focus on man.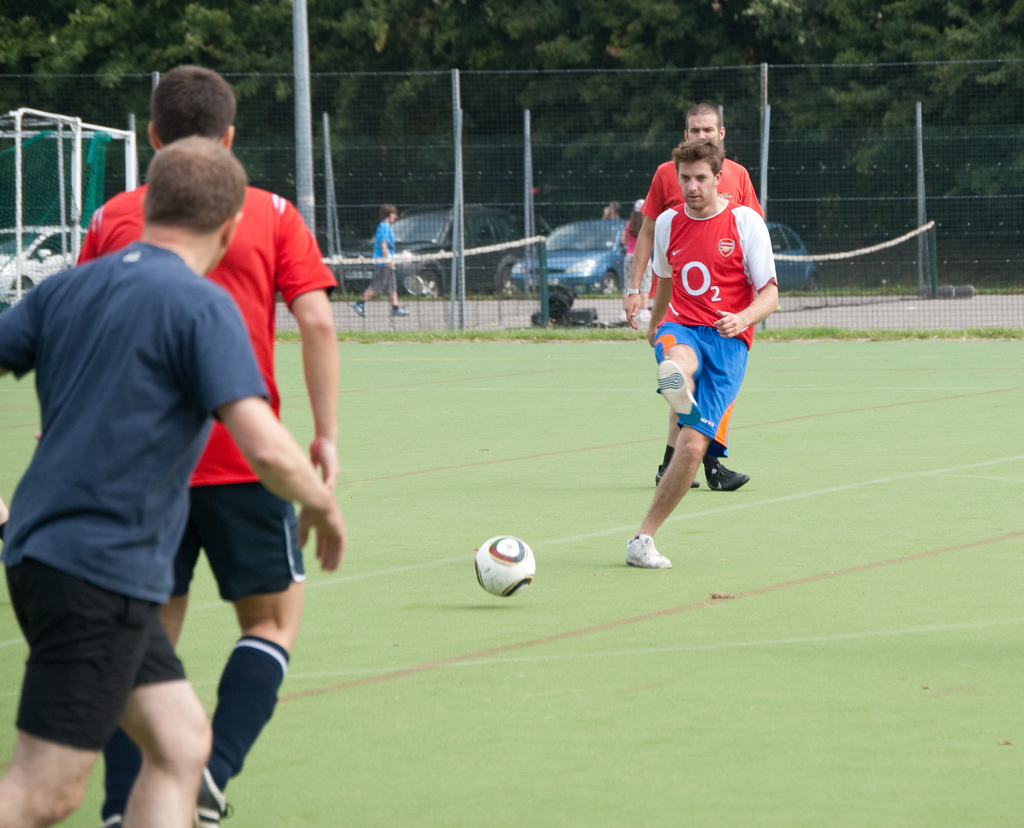
Focused at <box>75,63,340,827</box>.
